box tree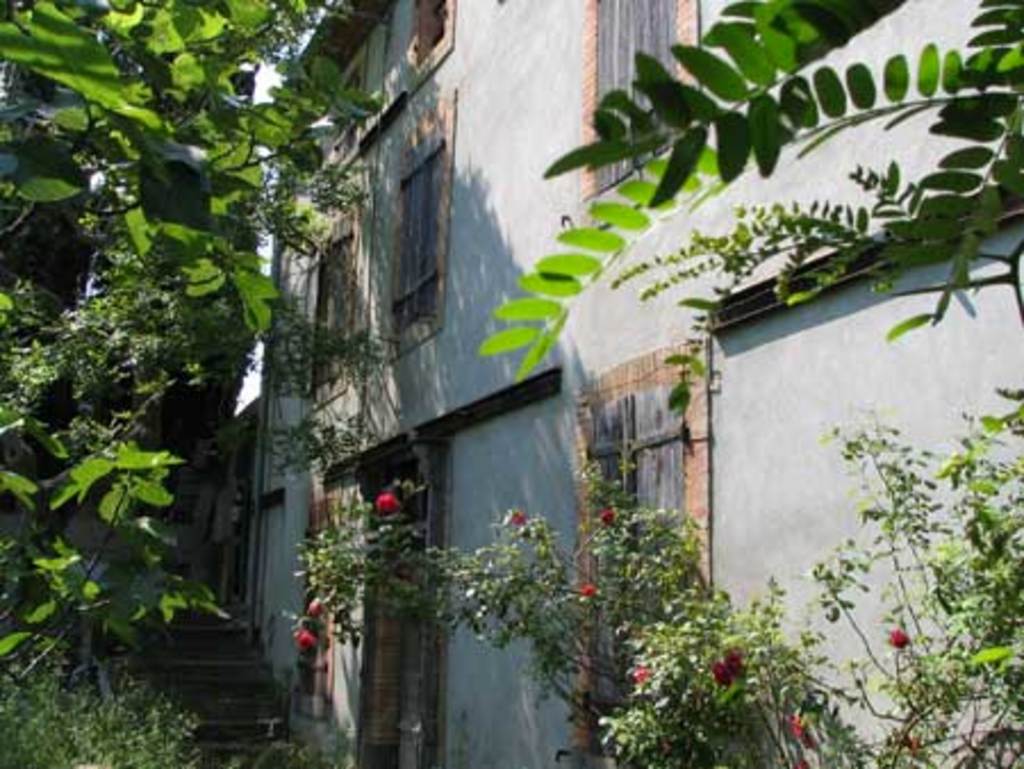
detection(2, 0, 382, 655)
